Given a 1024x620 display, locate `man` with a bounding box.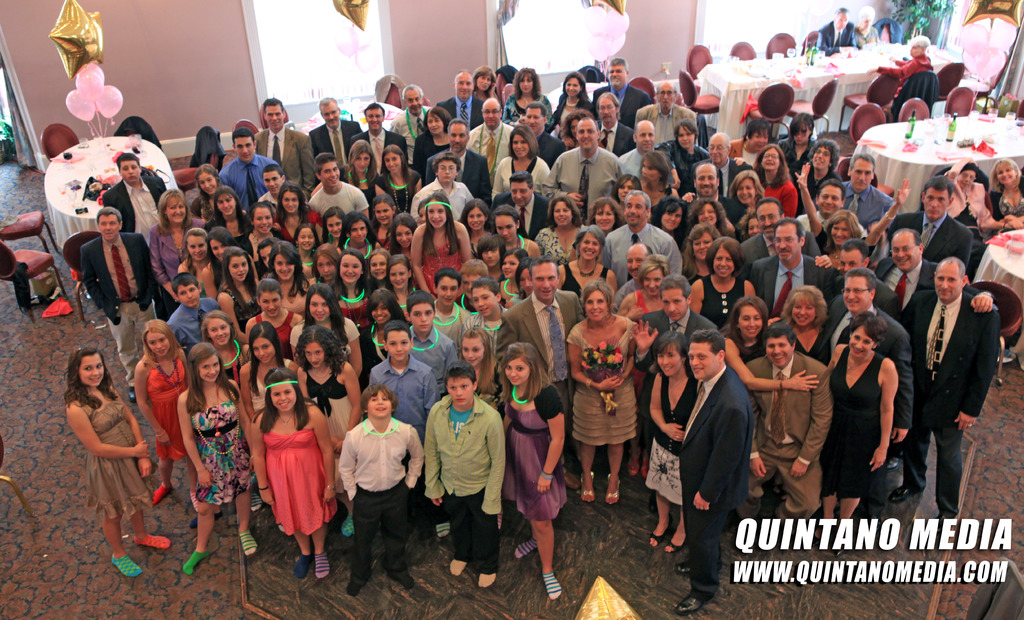
Located: 867:31:934:96.
